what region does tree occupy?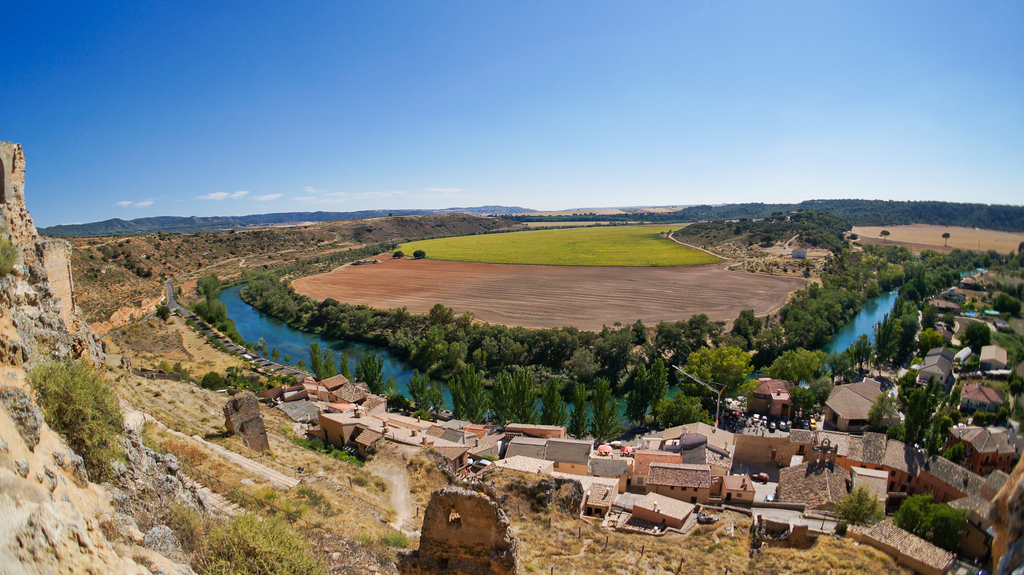
[x1=626, y1=356, x2=673, y2=432].
